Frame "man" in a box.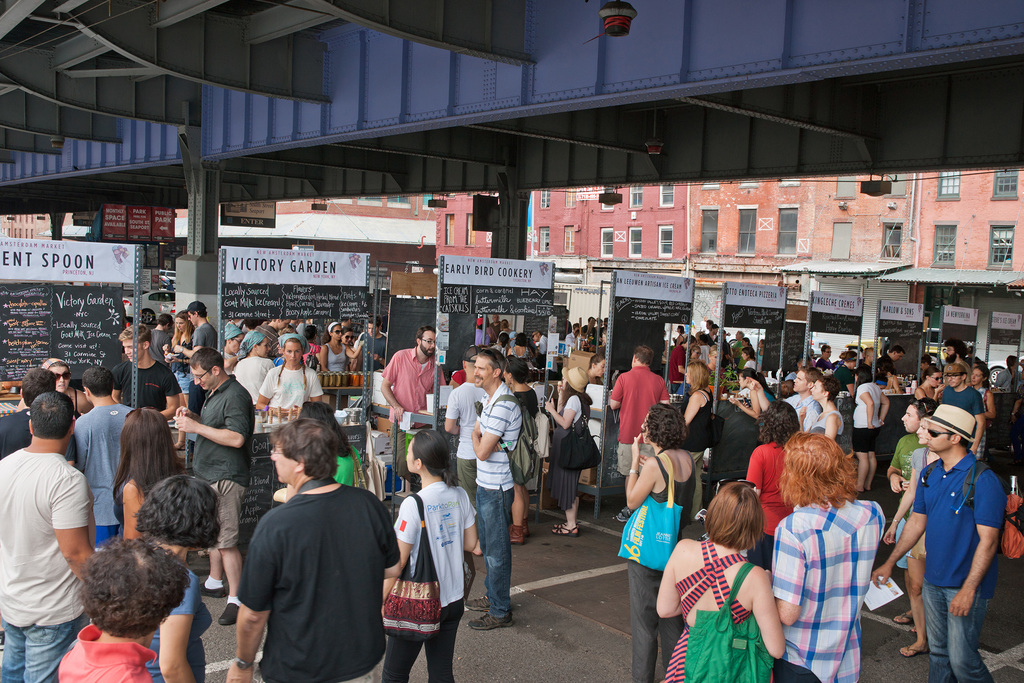
533:323:547:358.
